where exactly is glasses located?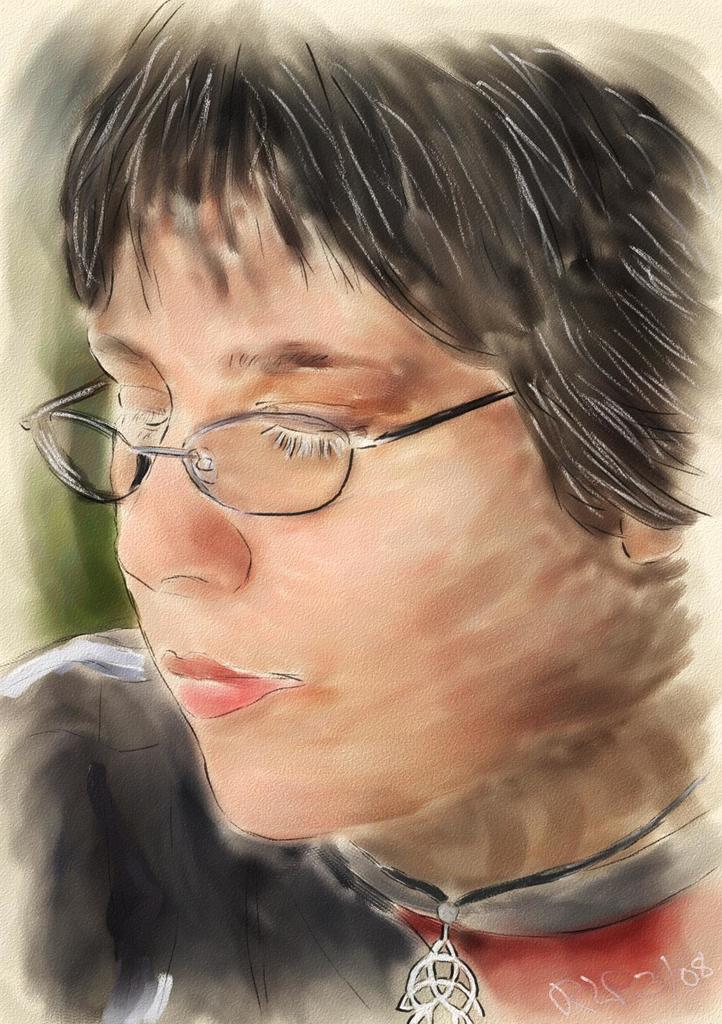
Its bounding box is box=[5, 365, 568, 512].
